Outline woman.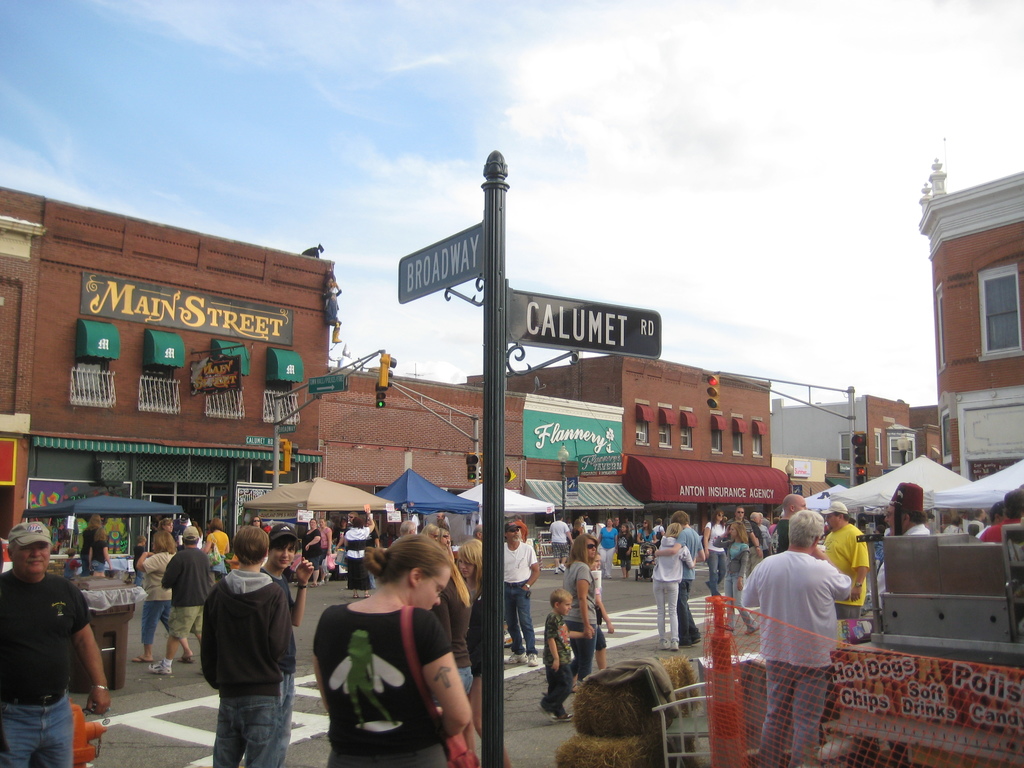
Outline: locate(703, 509, 726, 597).
